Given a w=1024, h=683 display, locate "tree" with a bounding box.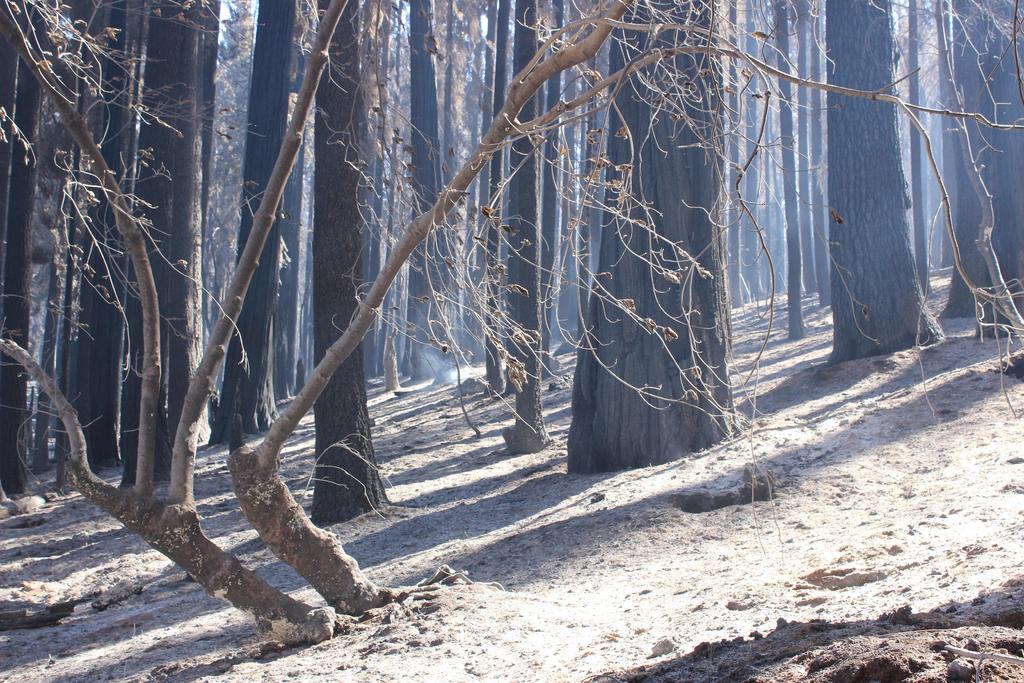
Located: pyautogui.locateOnScreen(774, 9, 806, 338).
